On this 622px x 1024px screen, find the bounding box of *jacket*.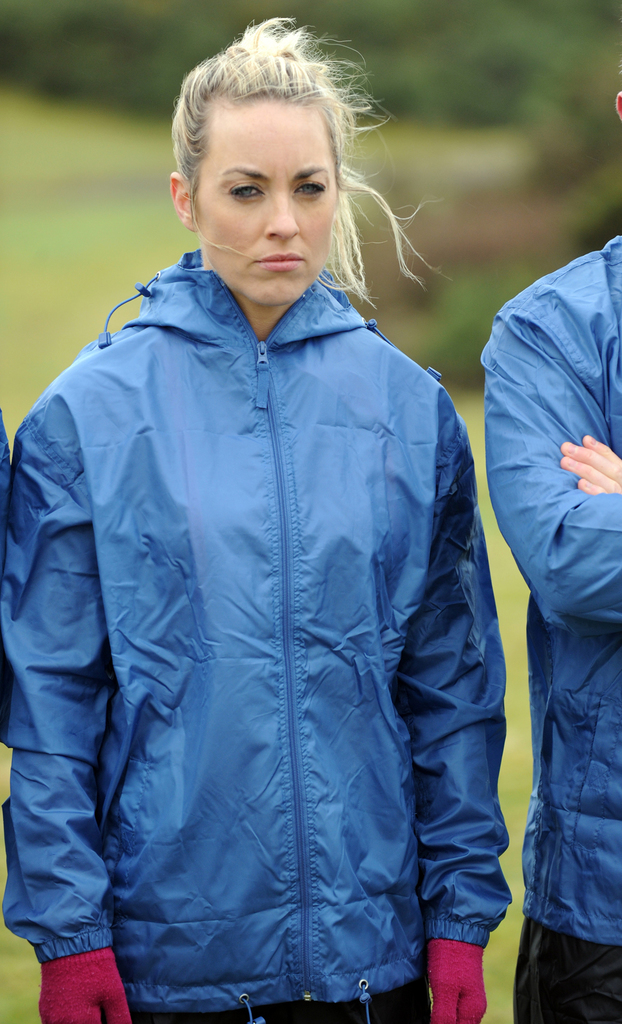
Bounding box: 2:250:514:1023.
